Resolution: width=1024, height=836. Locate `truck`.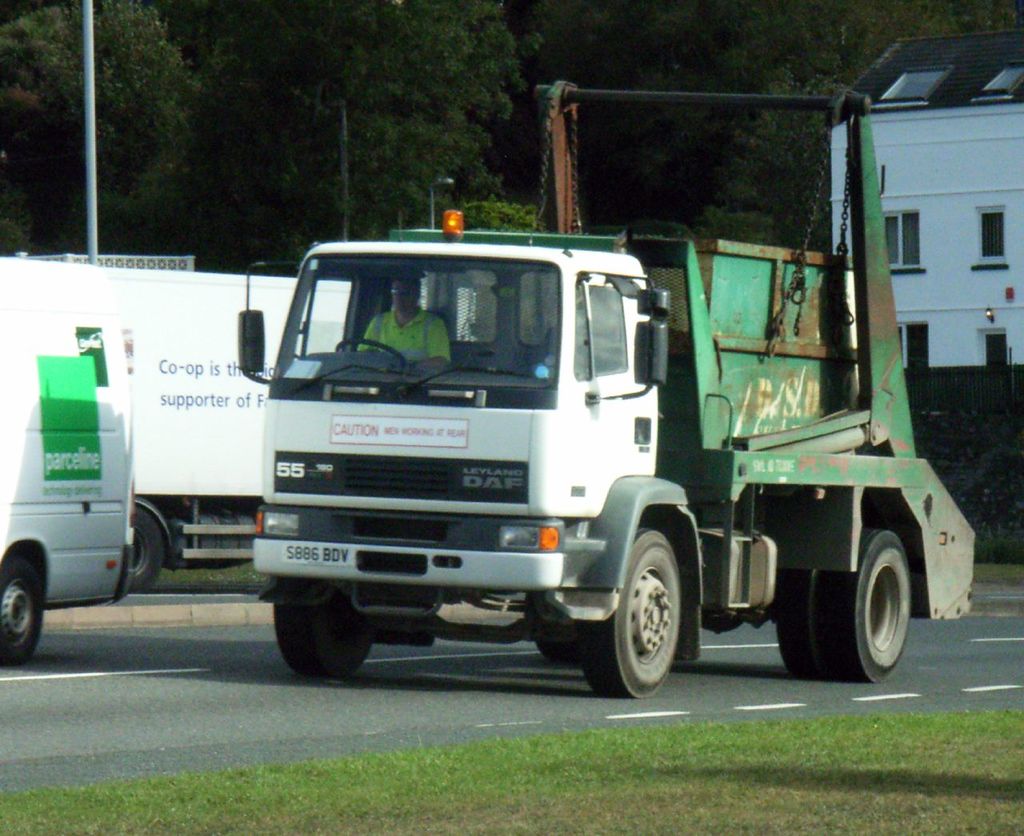
{"x1": 226, "y1": 90, "x2": 972, "y2": 693}.
